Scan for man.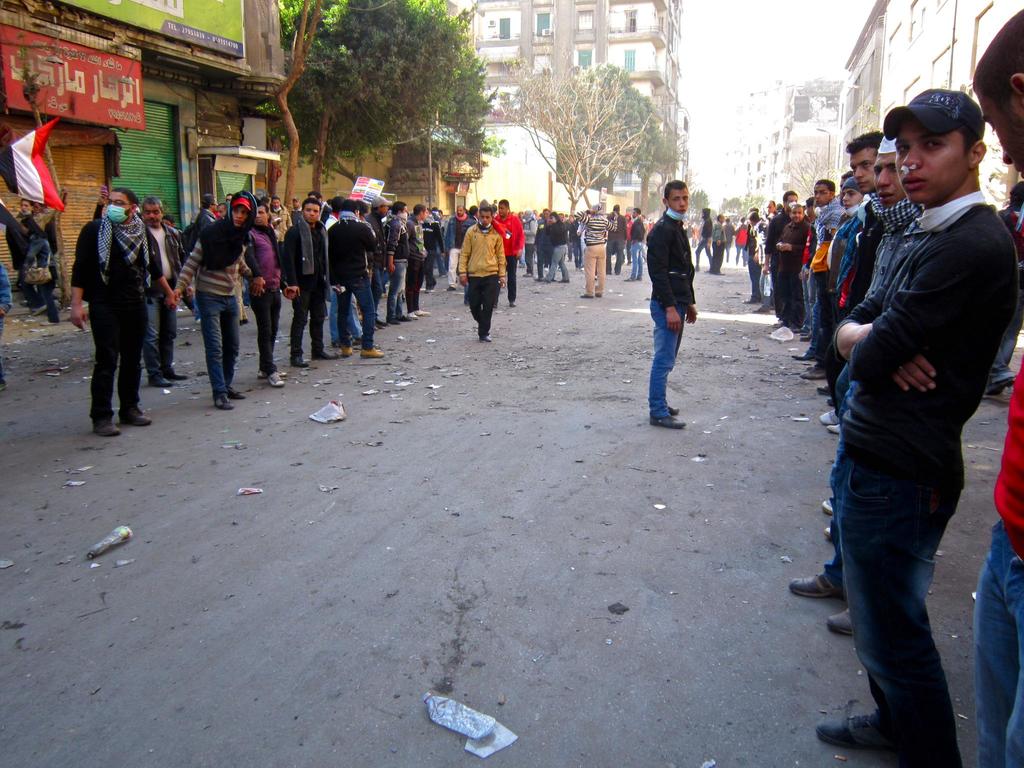
Scan result: [643, 178, 698, 431].
